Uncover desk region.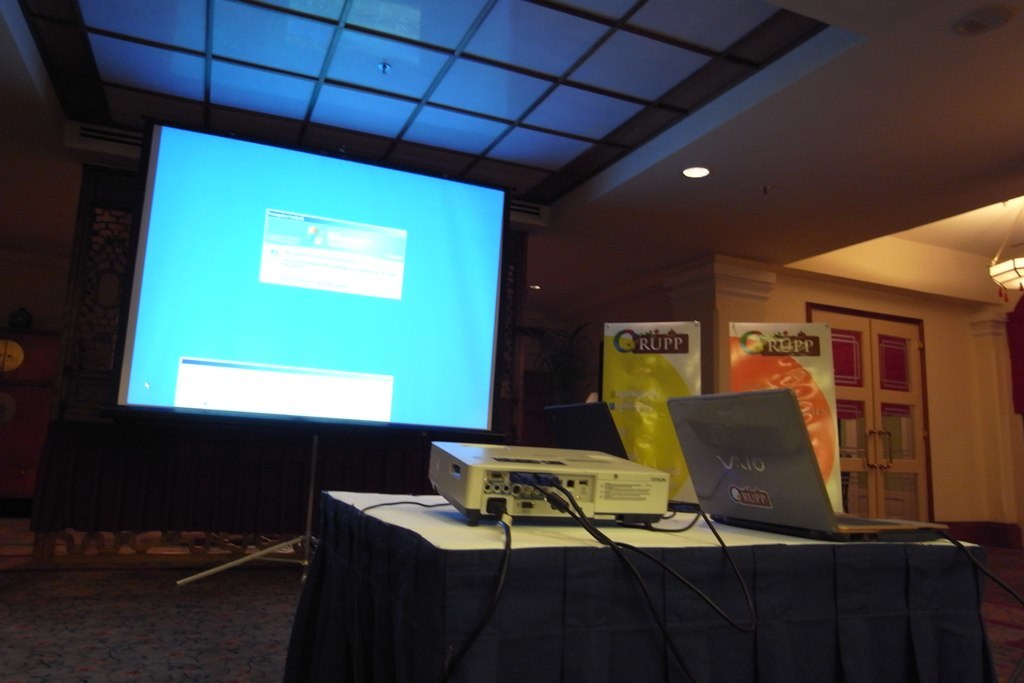
Uncovered: {"left": 283, "top": 493, "right": 977, "bottom": 682}.
